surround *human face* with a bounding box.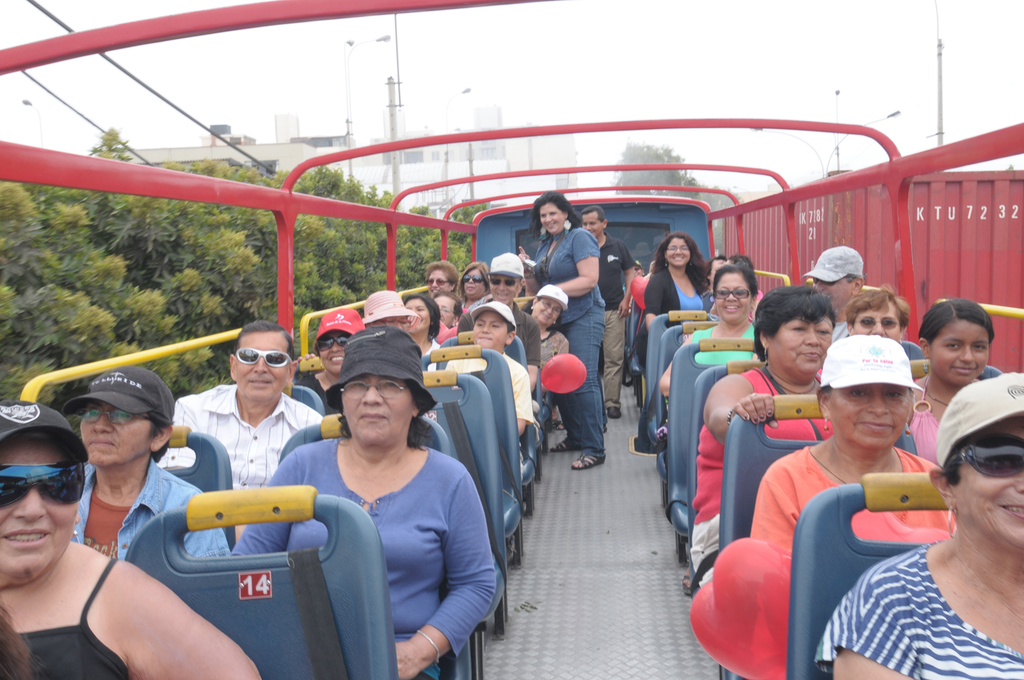
[0, 443, 78, 580].
